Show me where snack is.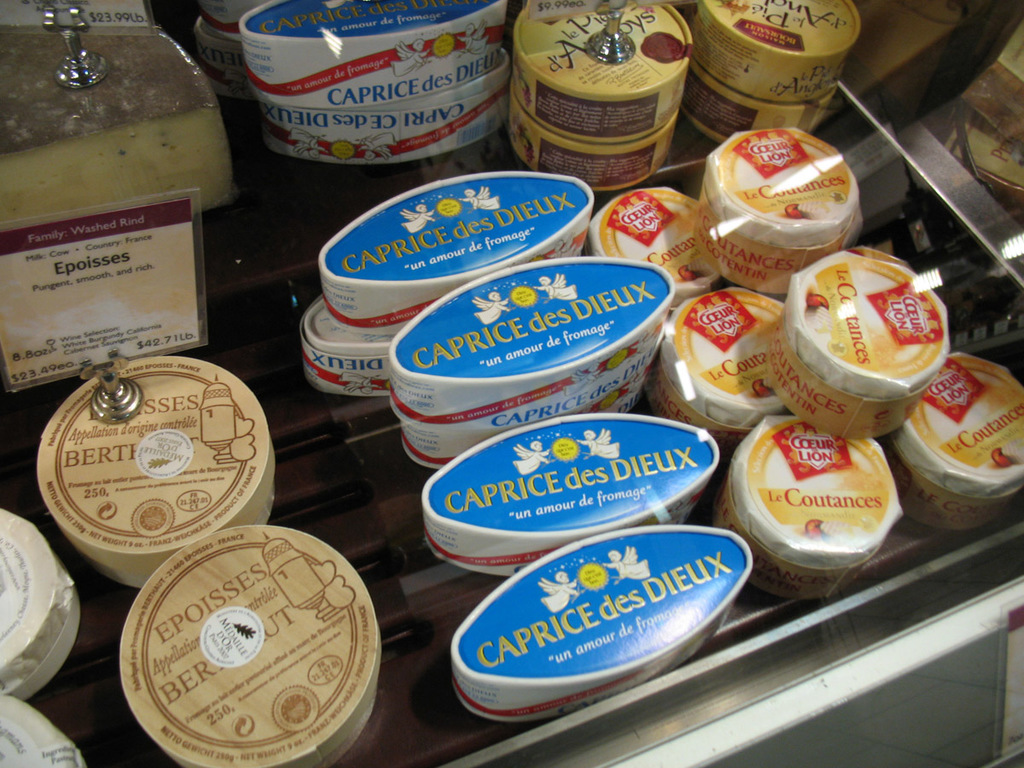
snack is at pyautogui.locateOnScreen(454, 532, 740, 735).
